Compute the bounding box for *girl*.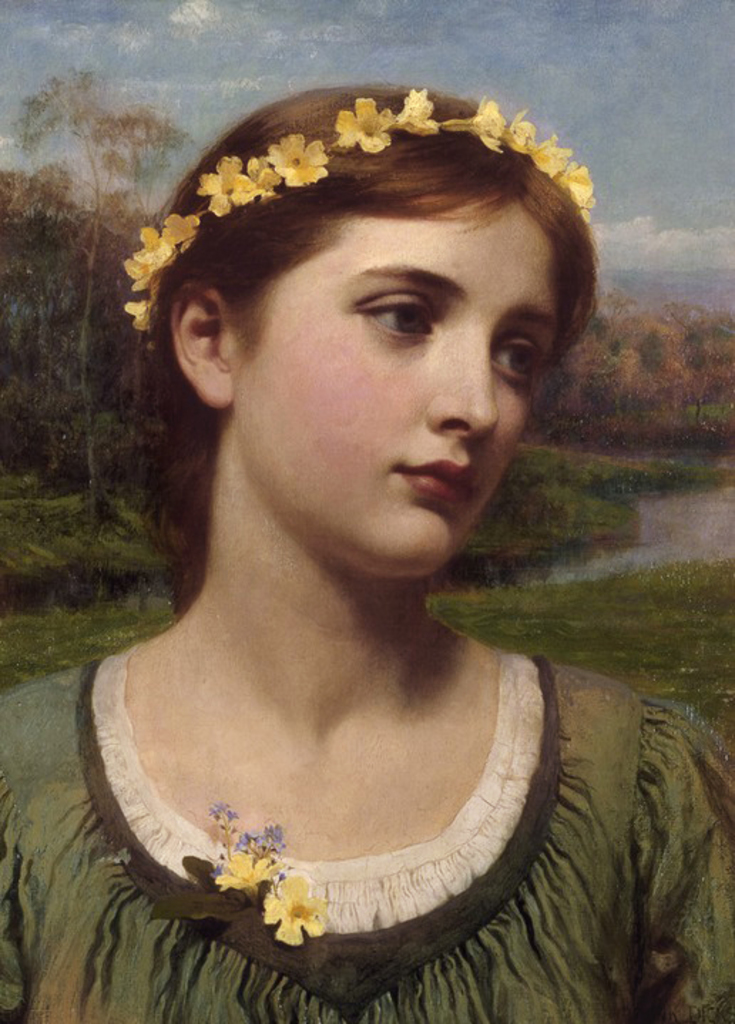
[0,58,734,1023].
